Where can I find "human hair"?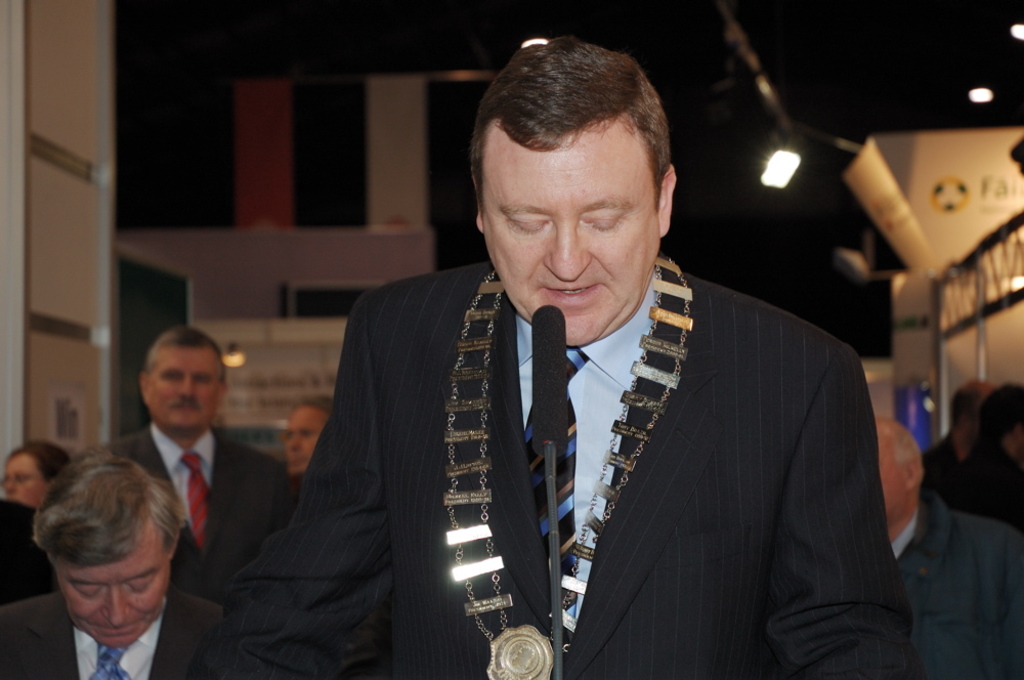
You can find it at x1=145 y1=326 x2=228 y2=383.
